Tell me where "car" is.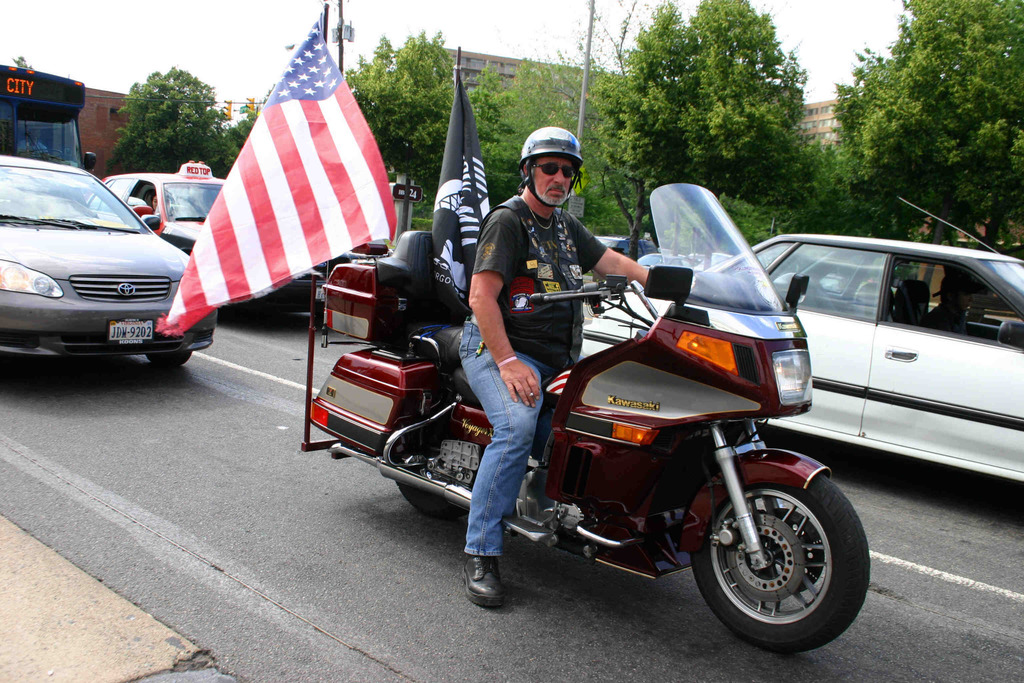
"car" is at [x1=694, y1=248, x2=735, y2=269].
